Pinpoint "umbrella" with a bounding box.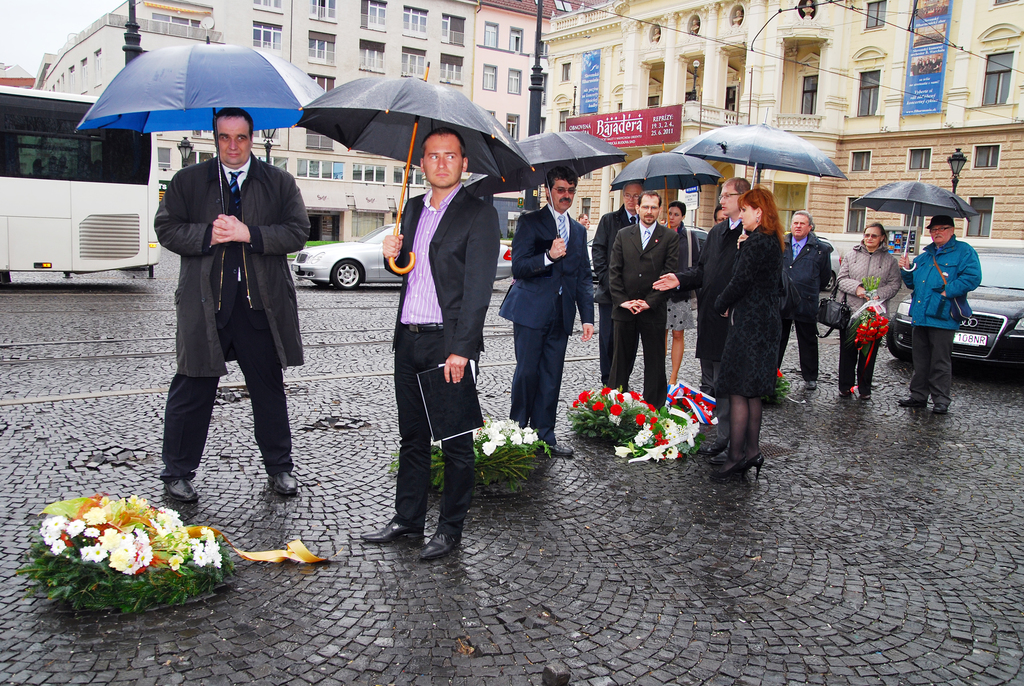
<region>851, 171, 979, 270</region>.
